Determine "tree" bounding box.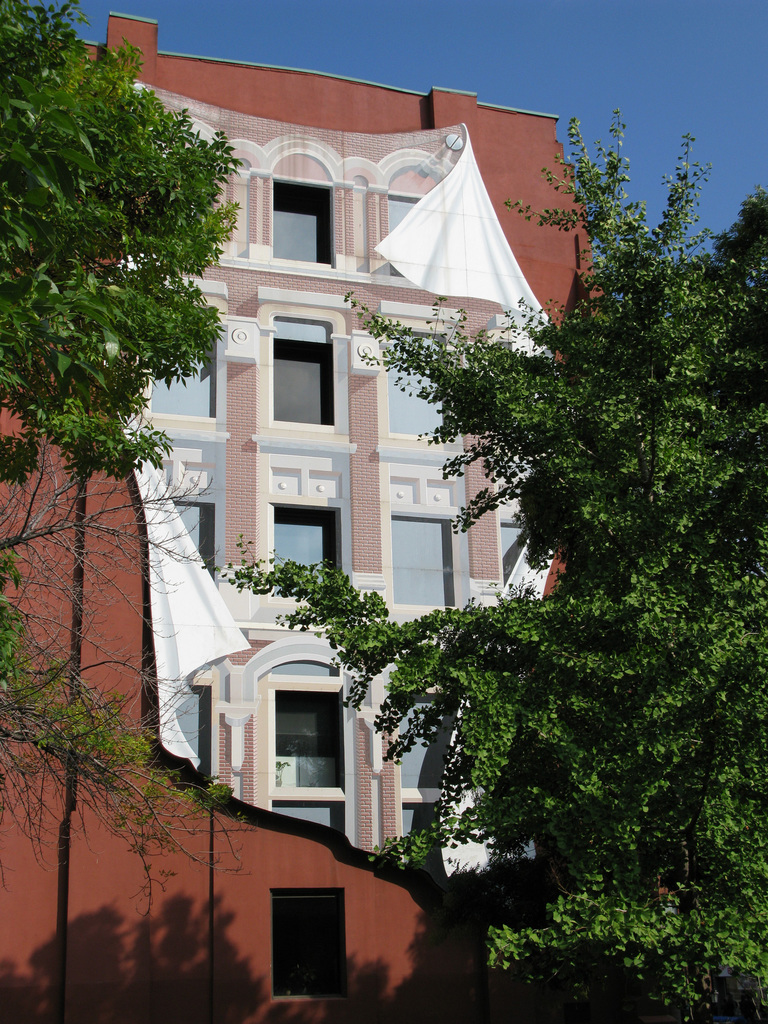
Determined: [x1=0, y1=0, x2=254, y2=892].
